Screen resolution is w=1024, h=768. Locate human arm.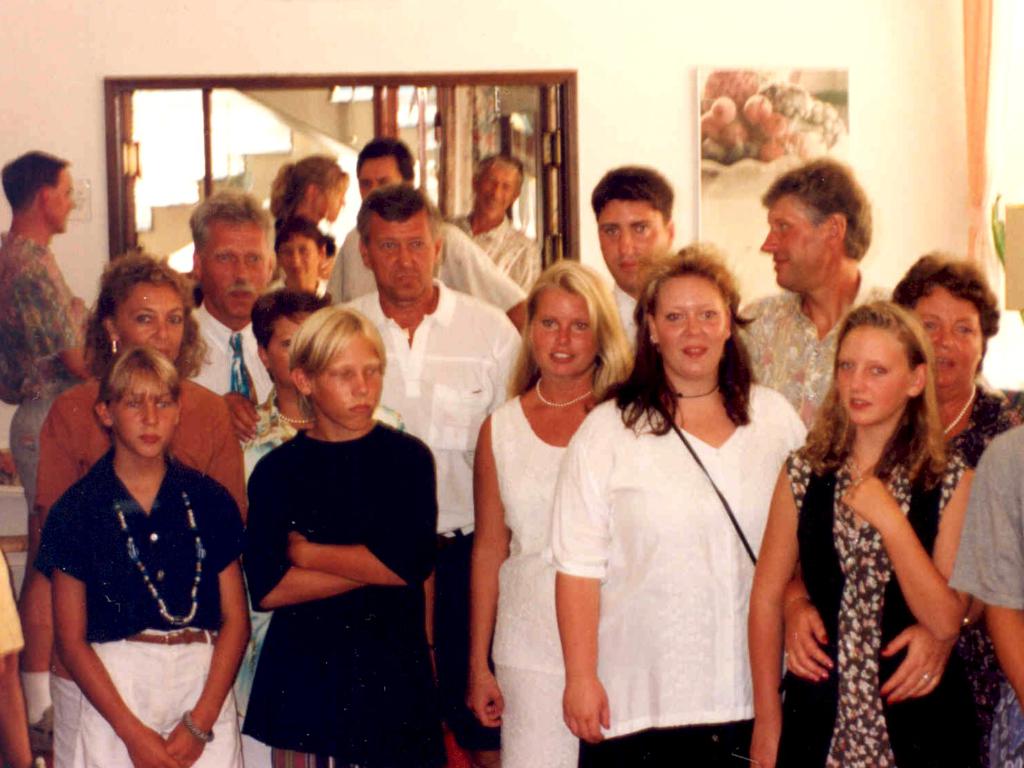
[x1=237, y1=454, x2=348, y2=621].
